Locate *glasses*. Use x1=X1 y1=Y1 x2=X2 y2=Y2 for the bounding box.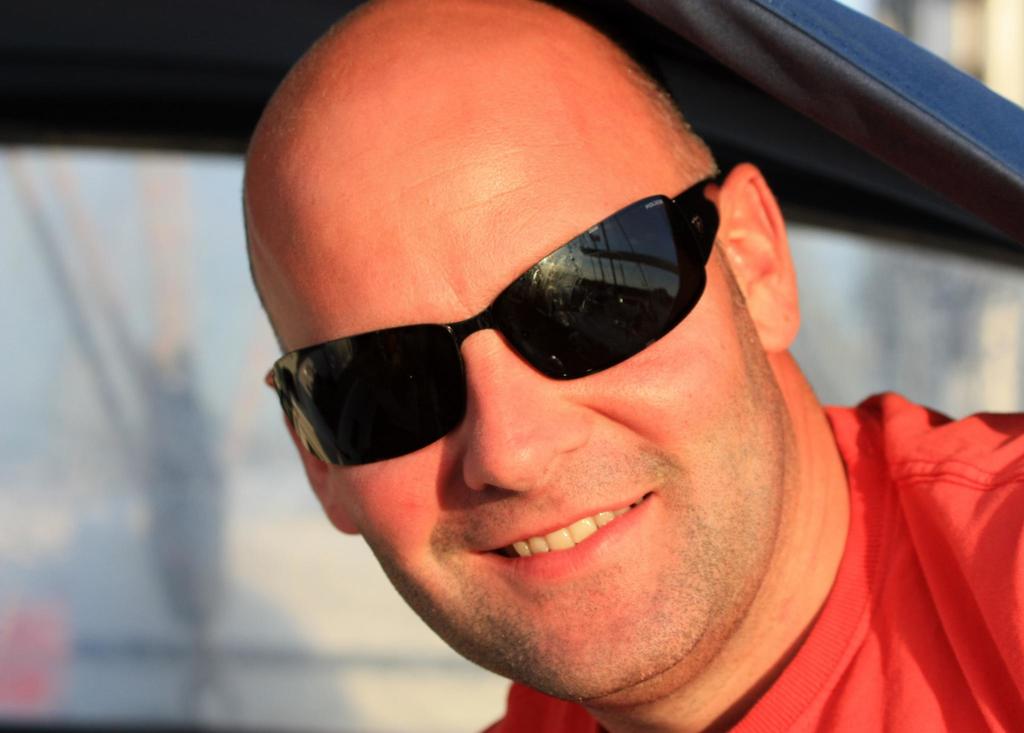
x1=273 y1=190 x2=739 y2=461.
